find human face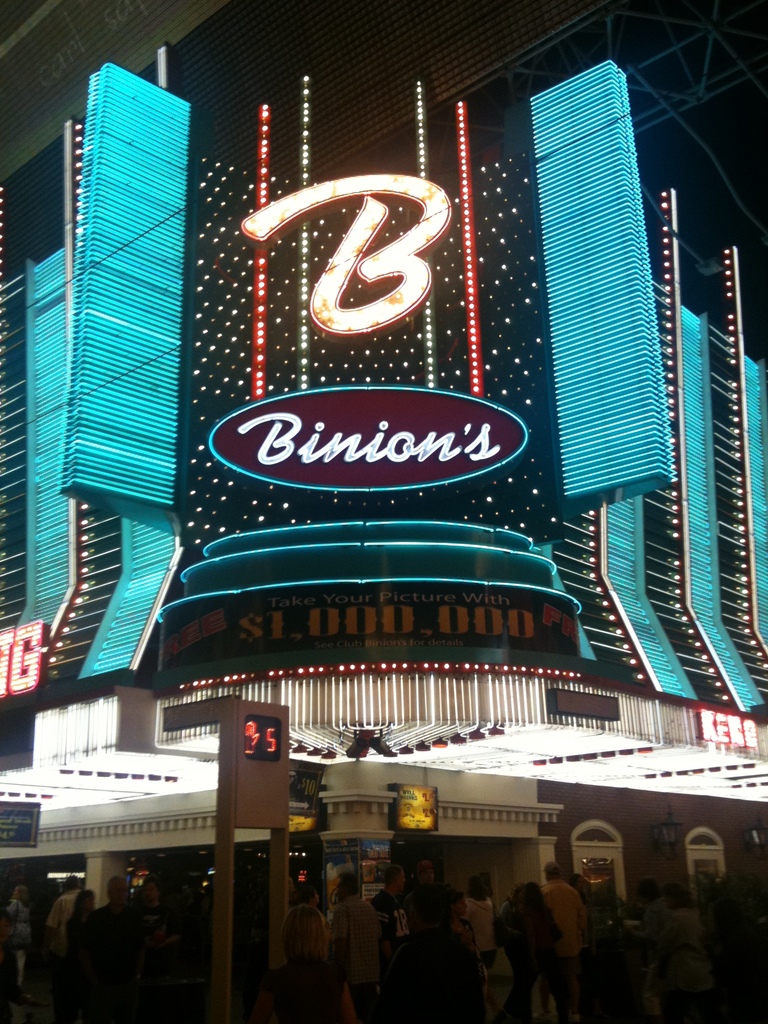
<region>113, 880, 126, 904</region>
